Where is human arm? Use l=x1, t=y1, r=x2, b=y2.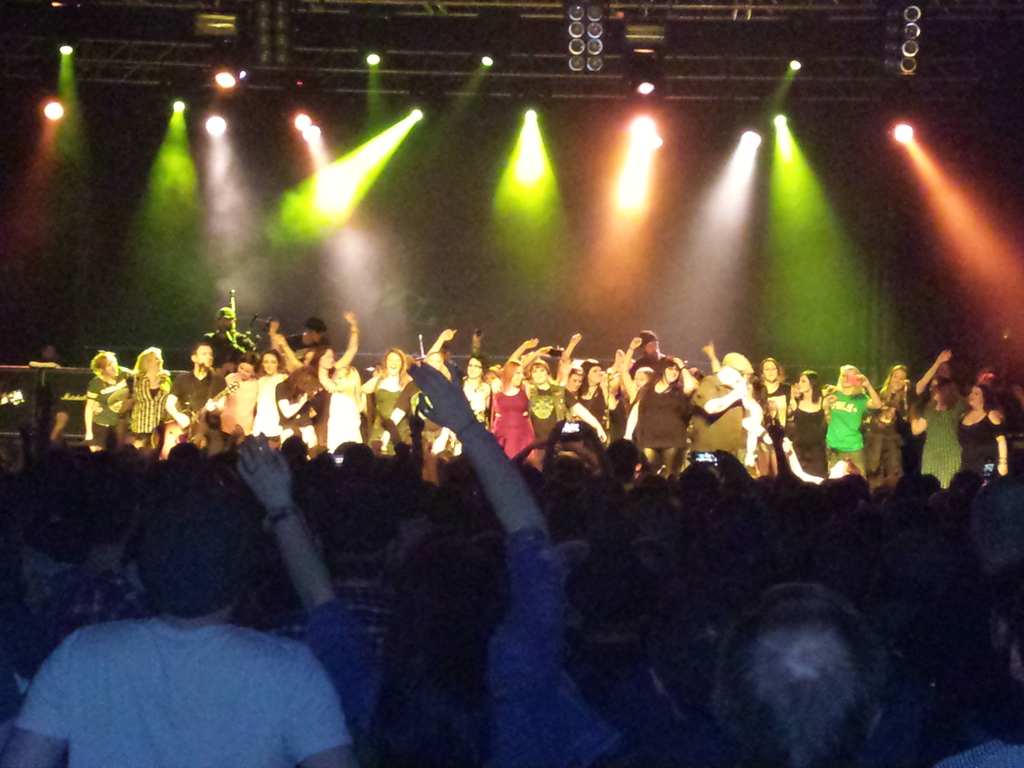
l=850, t=367, r=886, b=407.
